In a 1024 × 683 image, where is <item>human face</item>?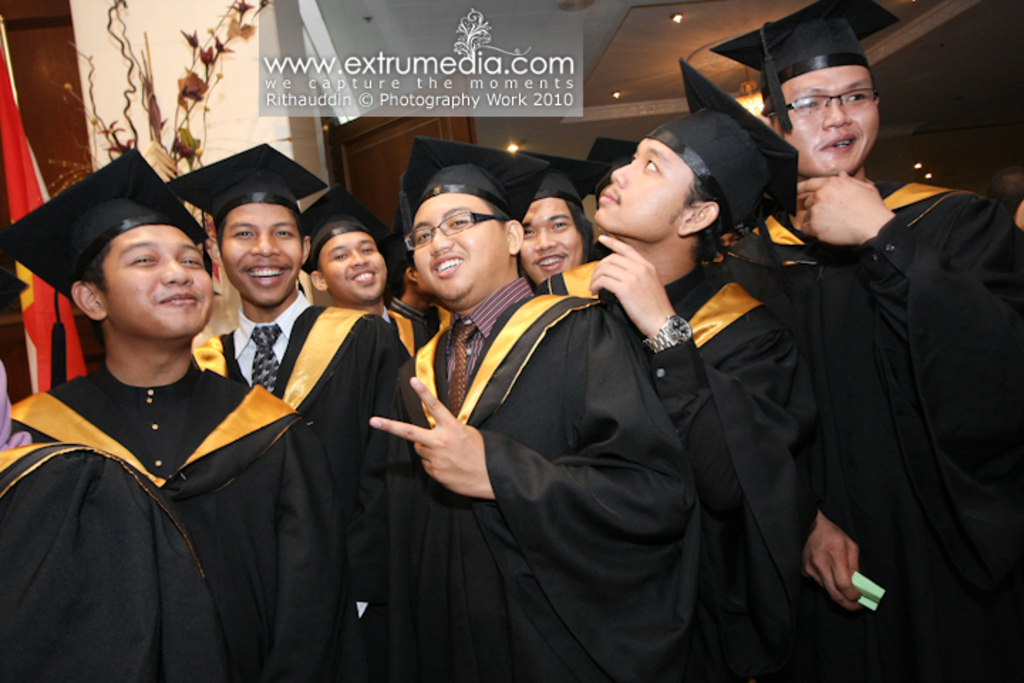
select_region(515, 199, 579, 276).
